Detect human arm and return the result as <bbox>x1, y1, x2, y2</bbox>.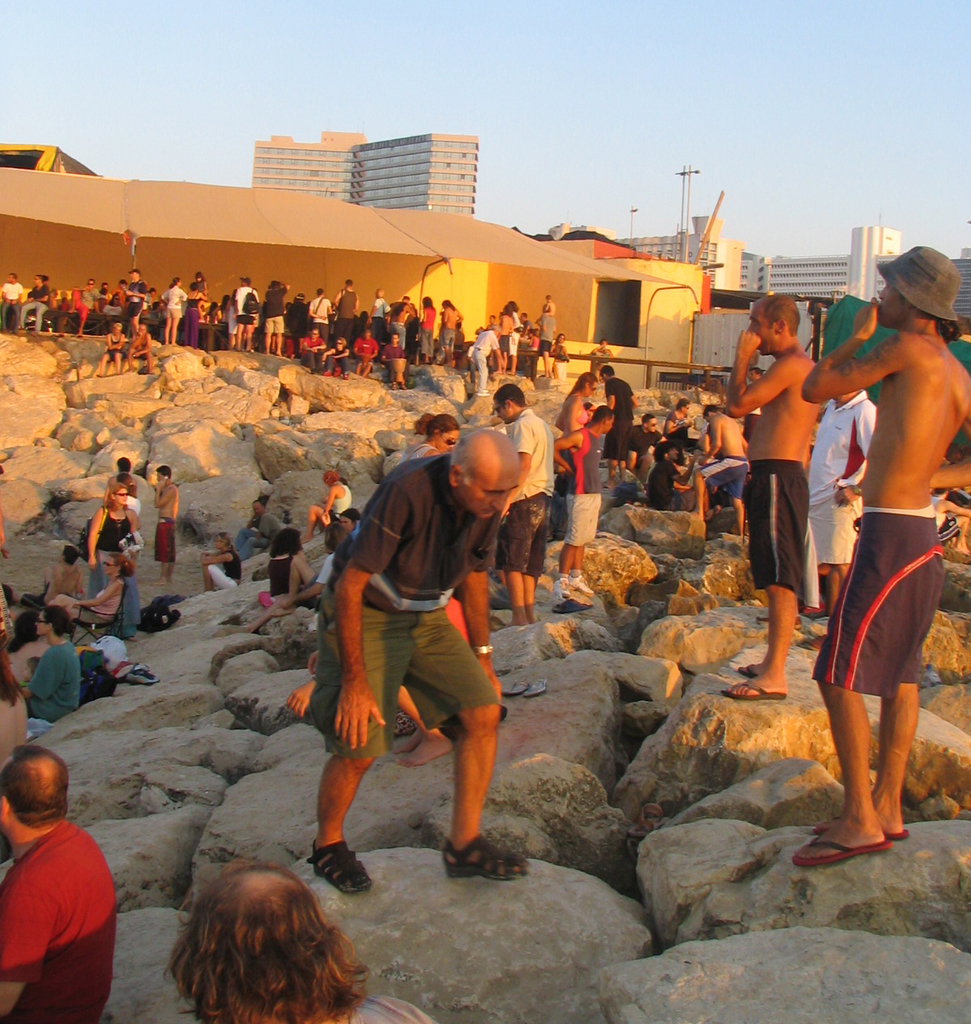
<bbox>379, 345, 388, 363</bbox>.
